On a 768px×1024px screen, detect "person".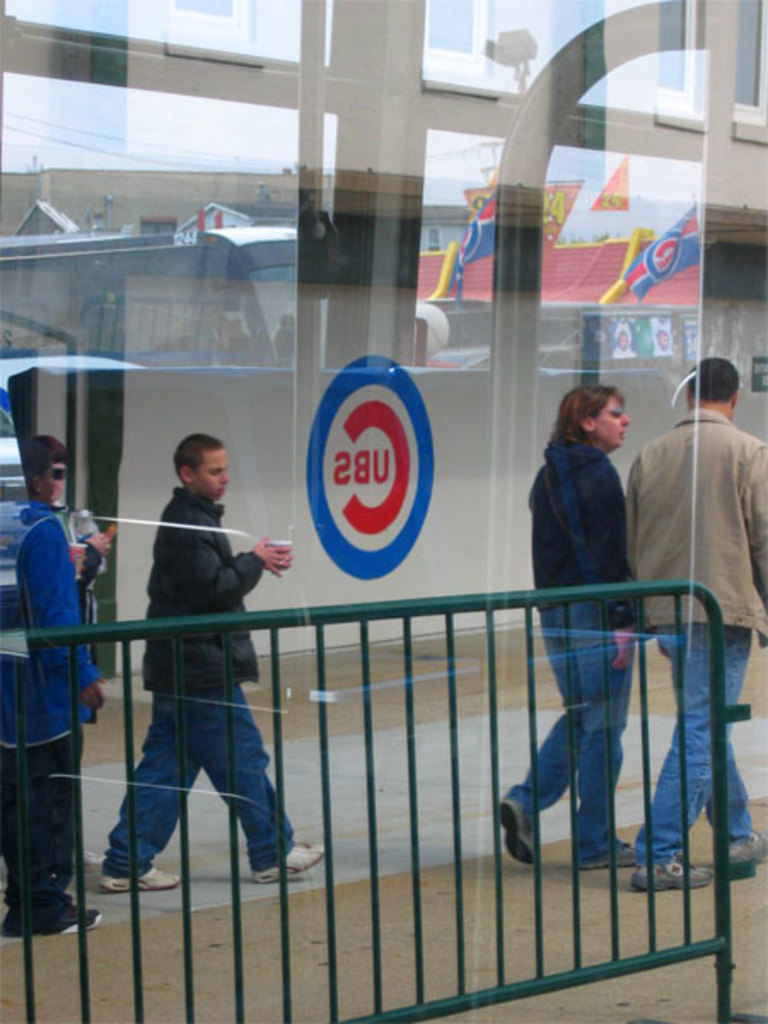
[502, 386, 645, 870].
